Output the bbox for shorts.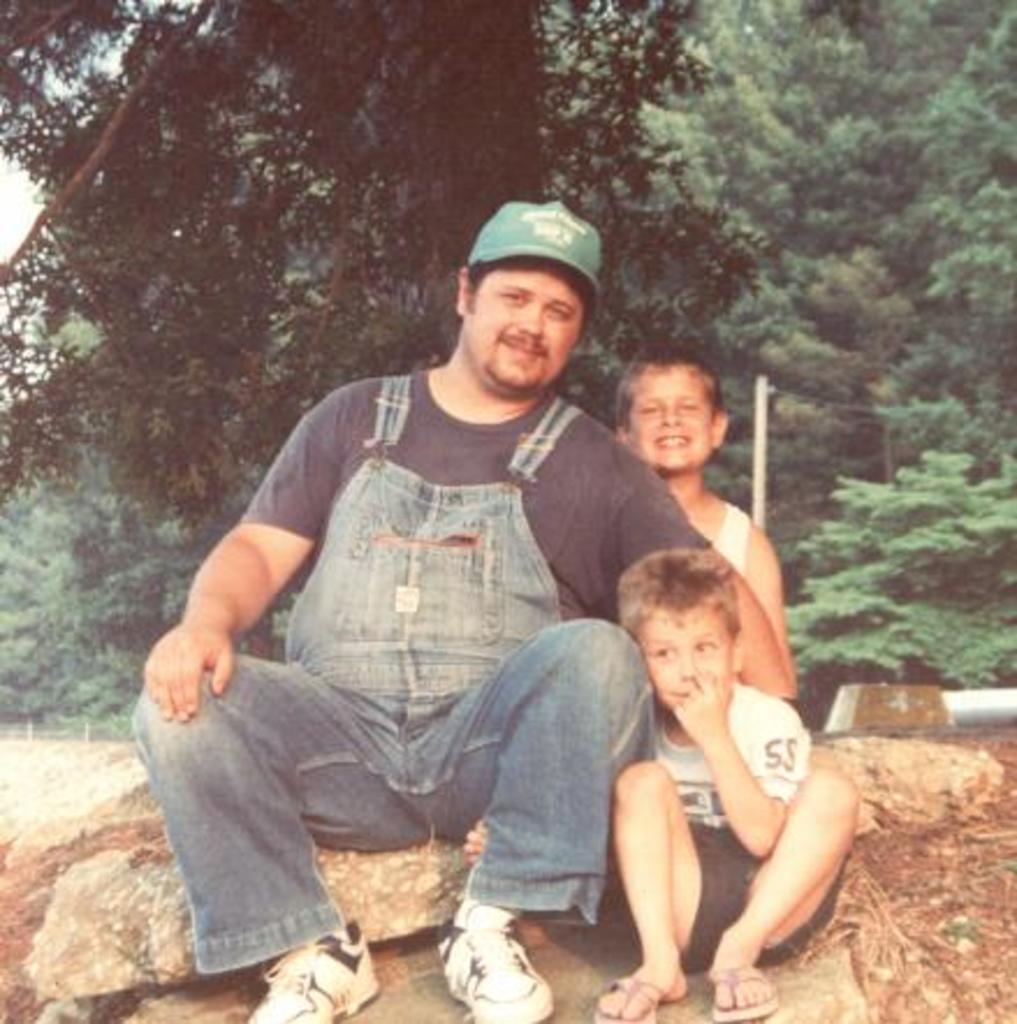
crop(674, 825, 850, 975).
